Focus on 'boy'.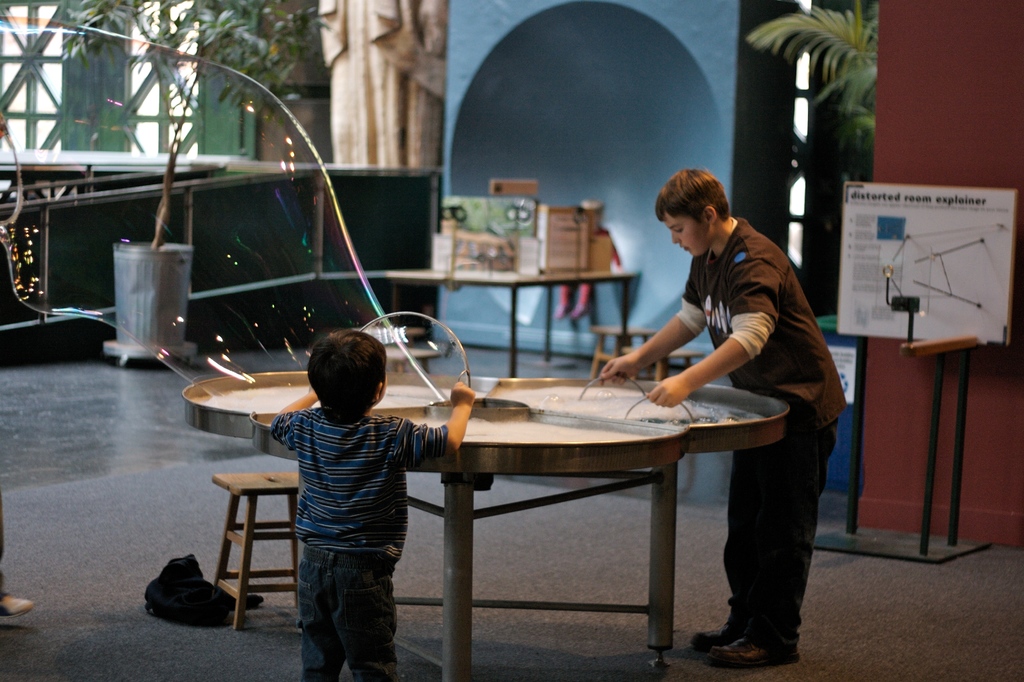
Focused at bbox(598, 170, 847, 668).
